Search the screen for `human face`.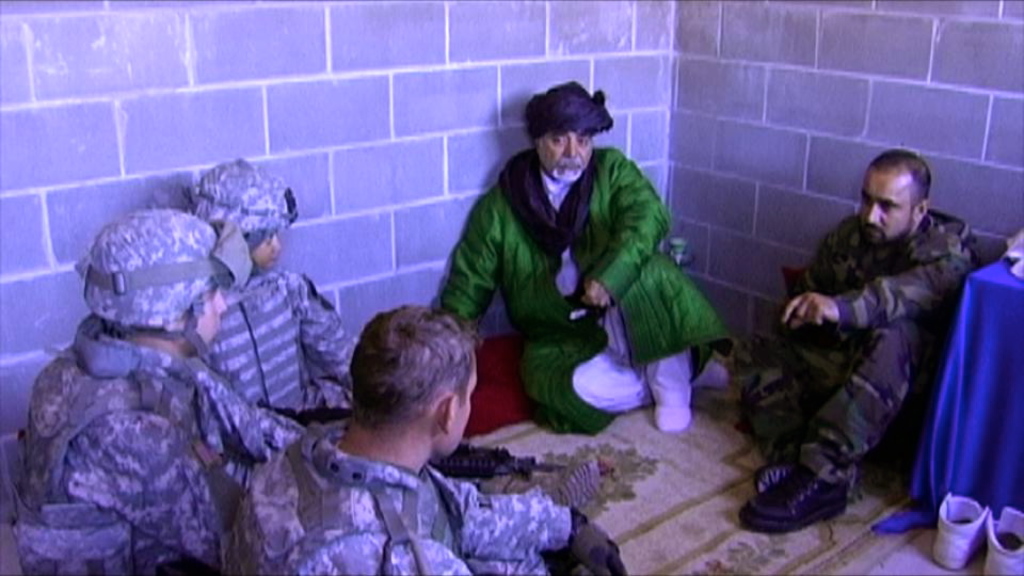
Found at left=859, top=174, right=911, bottom=243.
